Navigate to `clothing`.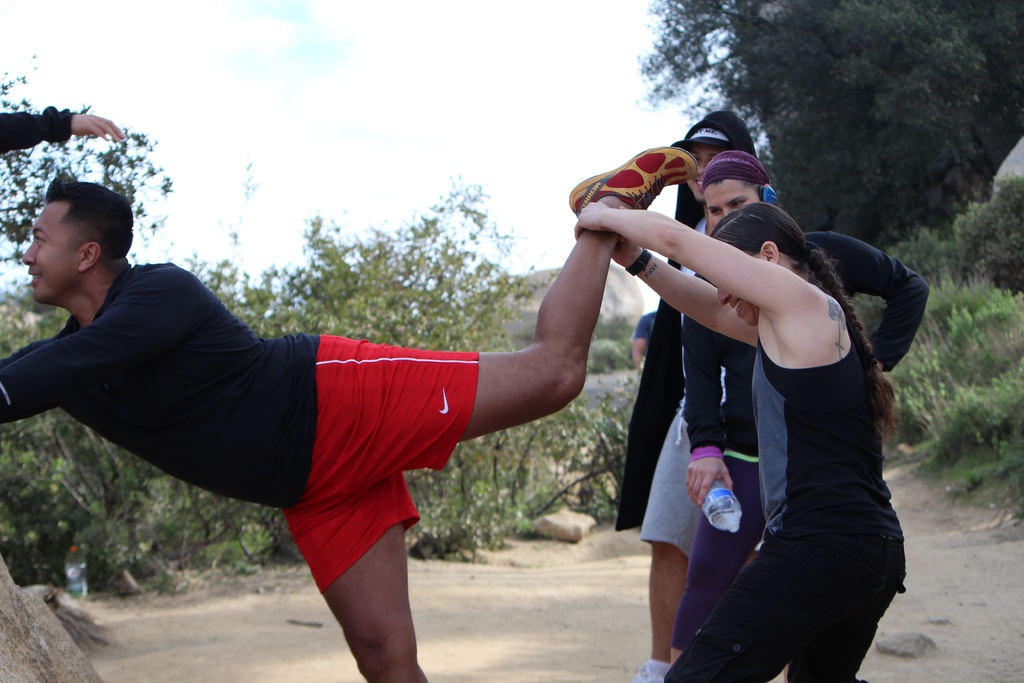
Navigation target: pyautogui.locateOnScreen(613, 109, 767, 566).
